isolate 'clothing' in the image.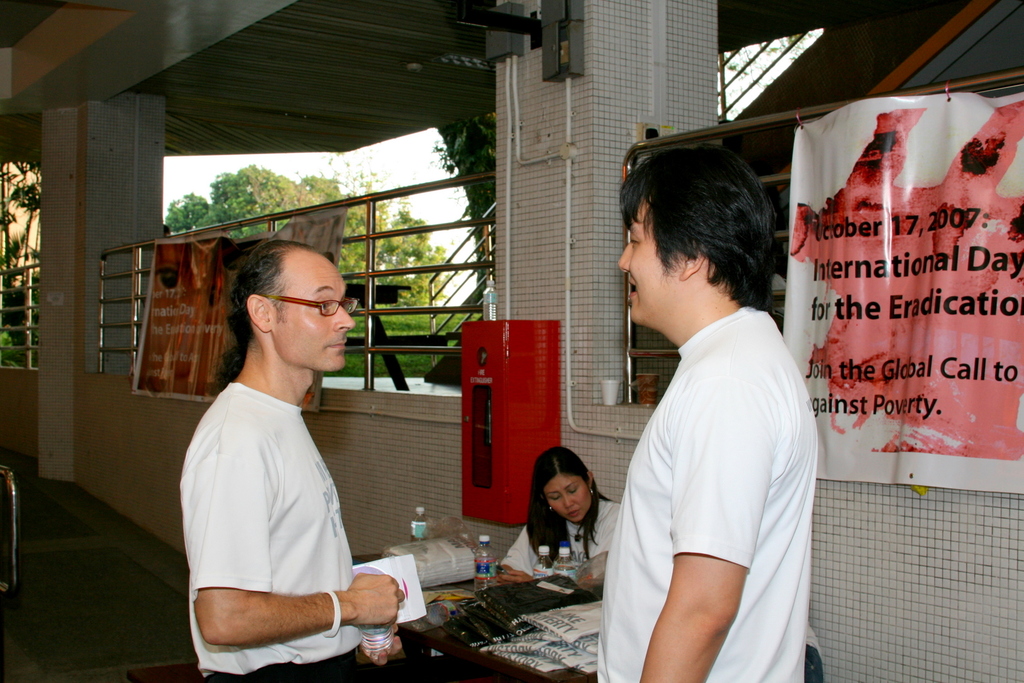
Isolated region: <bbox>173, 320, 381, 668</bbox>.
